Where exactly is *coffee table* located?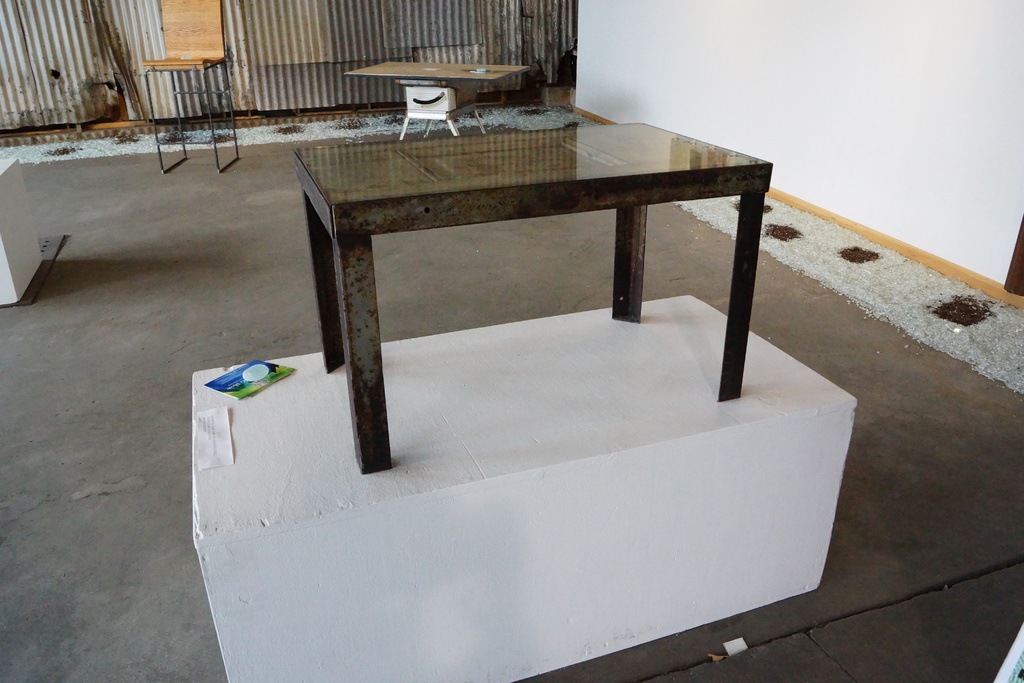
Its bounding box is [283,88,799,488].
